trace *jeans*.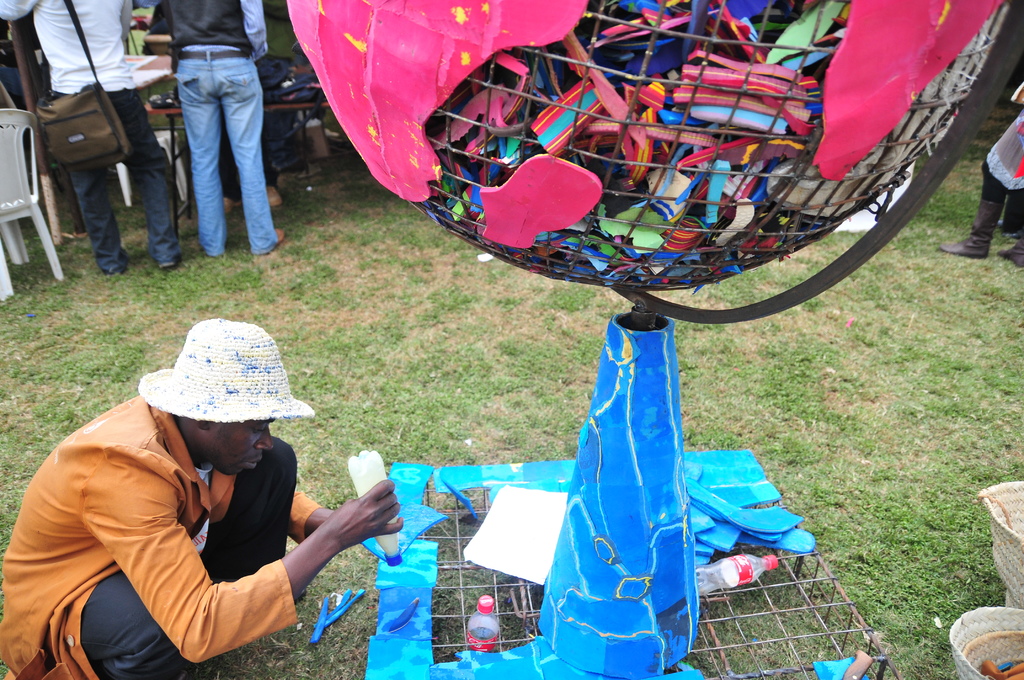
Traced to x1=159 y1=43 x2=270 y2=261.
